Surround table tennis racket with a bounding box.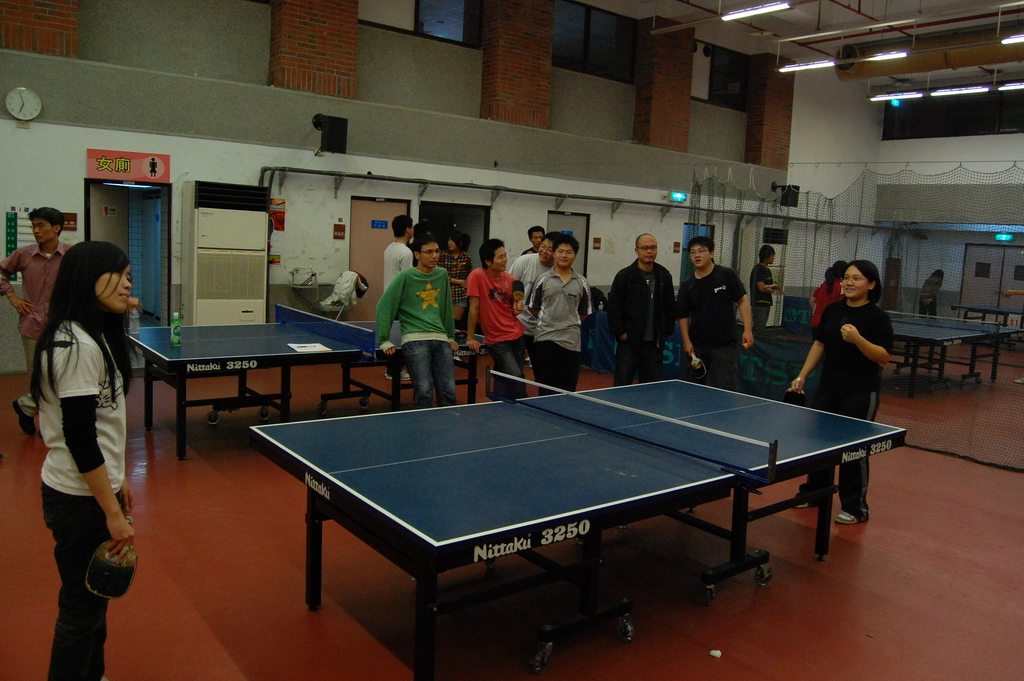
locate(692, 350, 710, 377).
